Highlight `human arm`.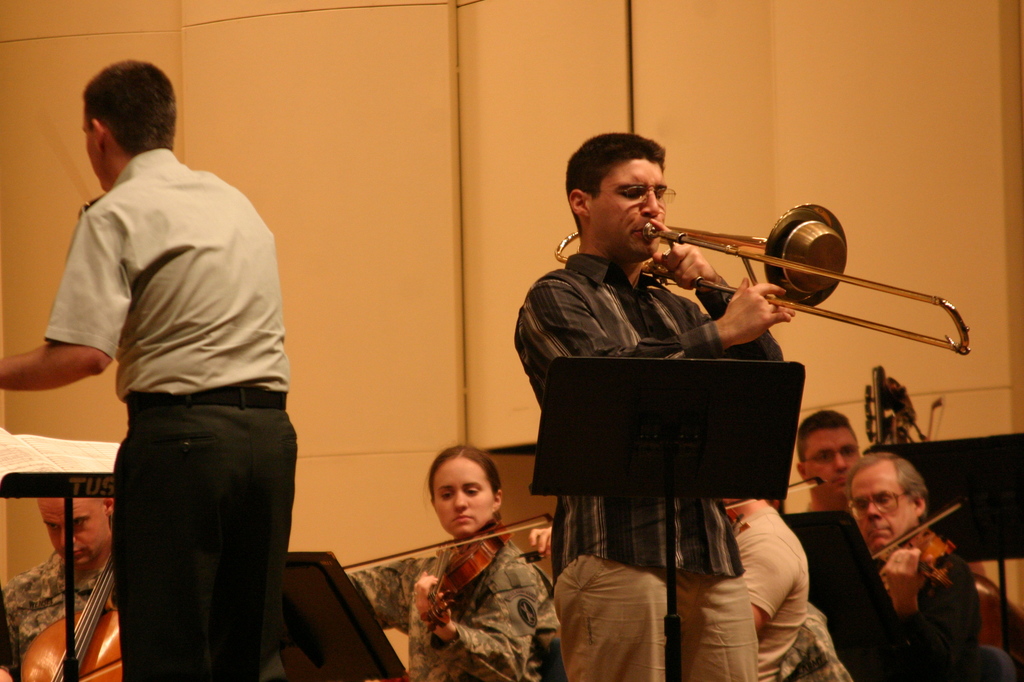
Highlighted region: box=[651, 218, 786, 366].
